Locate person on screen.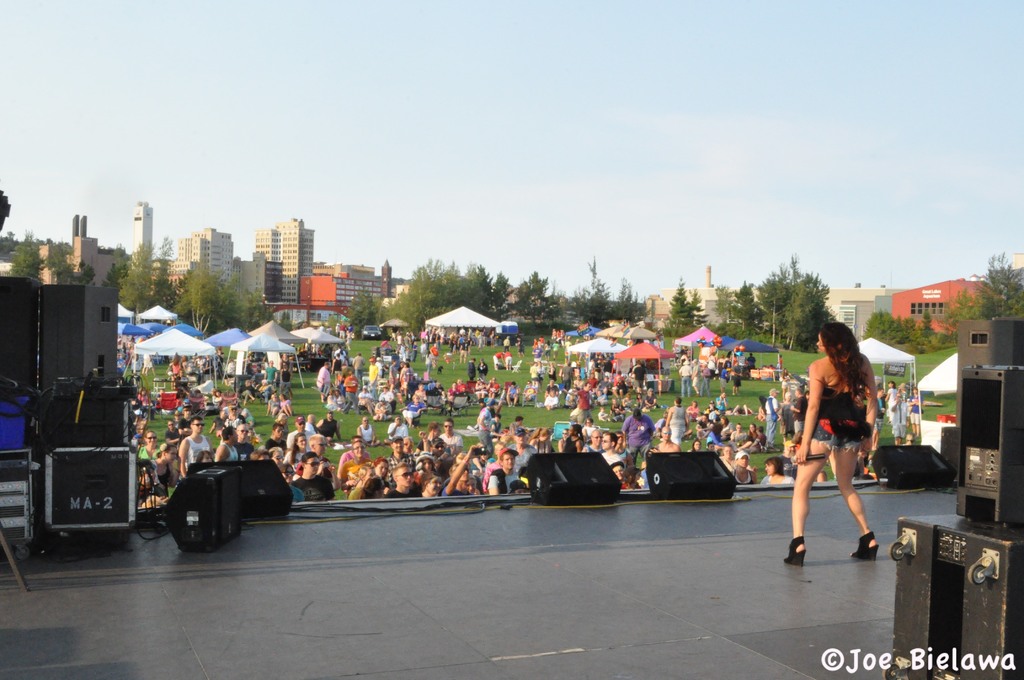
On screen at crop(430, 344, 438, 372).
